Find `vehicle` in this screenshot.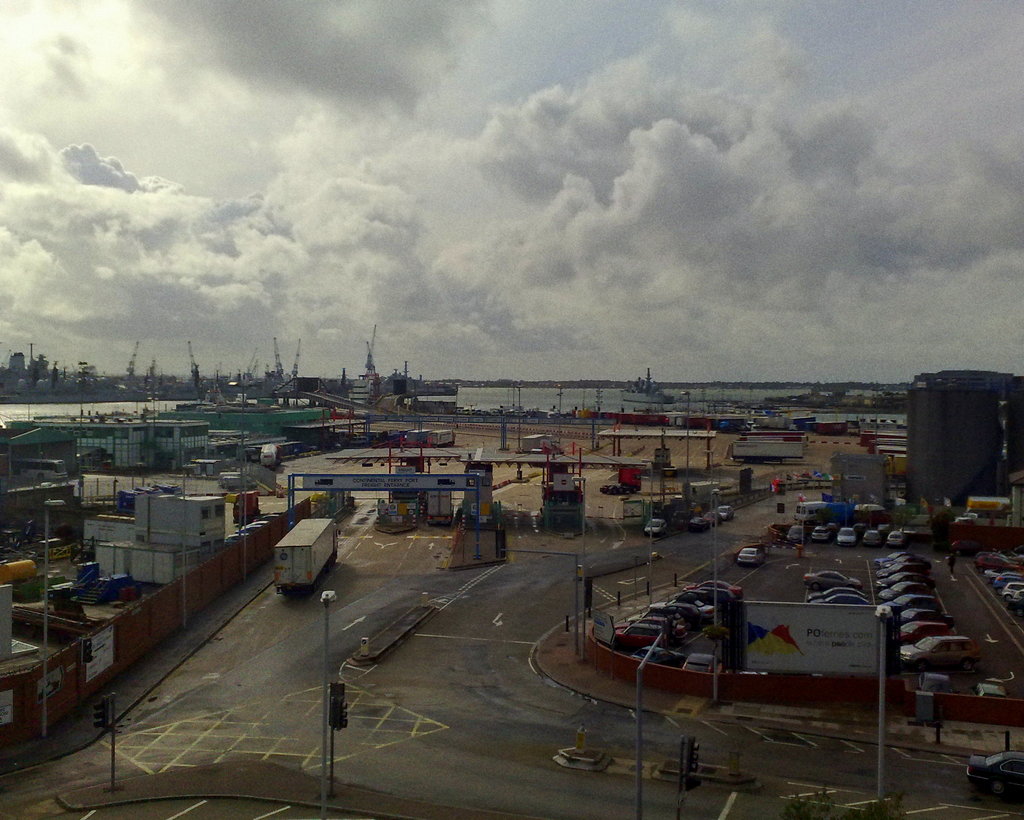
The bounding box for `vehicle` is left=963, top=746, right=1023, bottom=795.
